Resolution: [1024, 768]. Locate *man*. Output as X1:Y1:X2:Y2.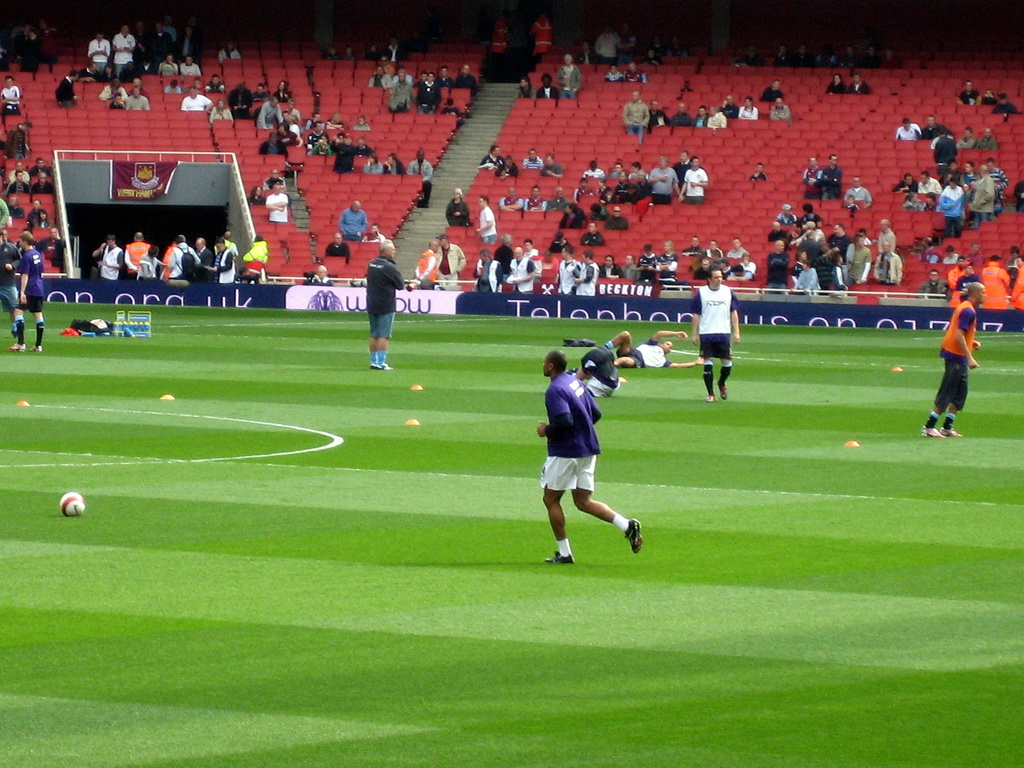
323:230:351:264.
